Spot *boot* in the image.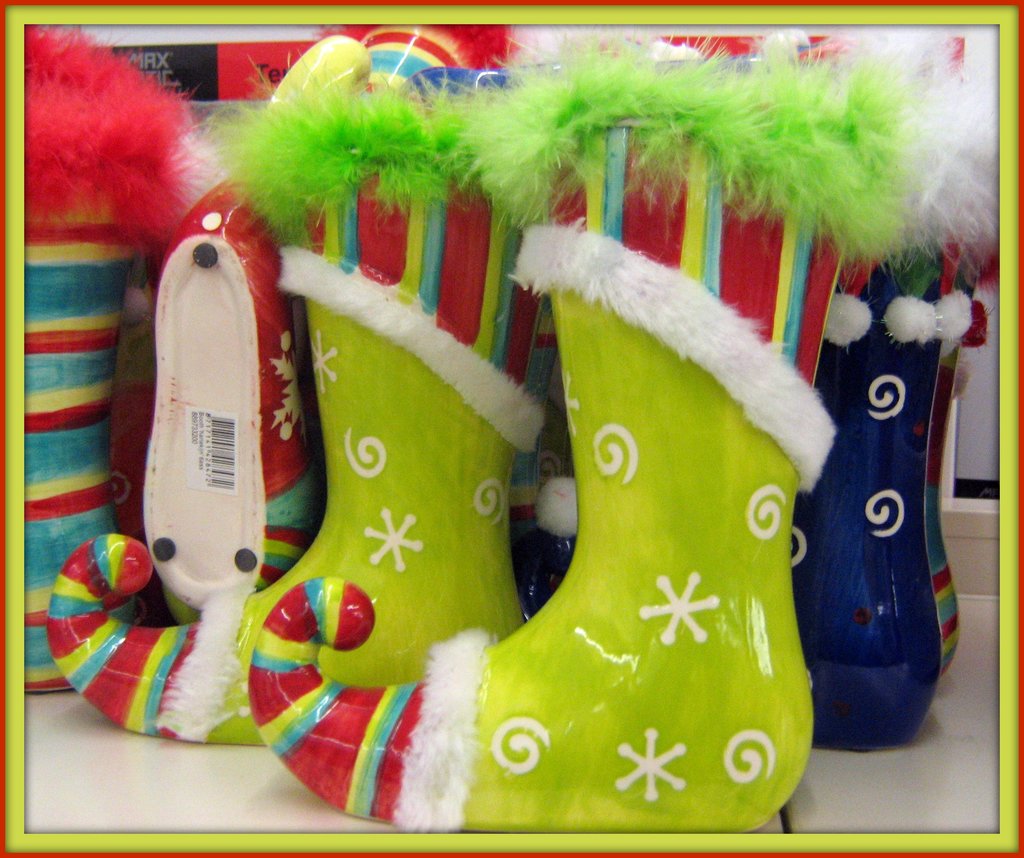
*boot* found at x1=49, y1=116, x2=529, y2=760.
